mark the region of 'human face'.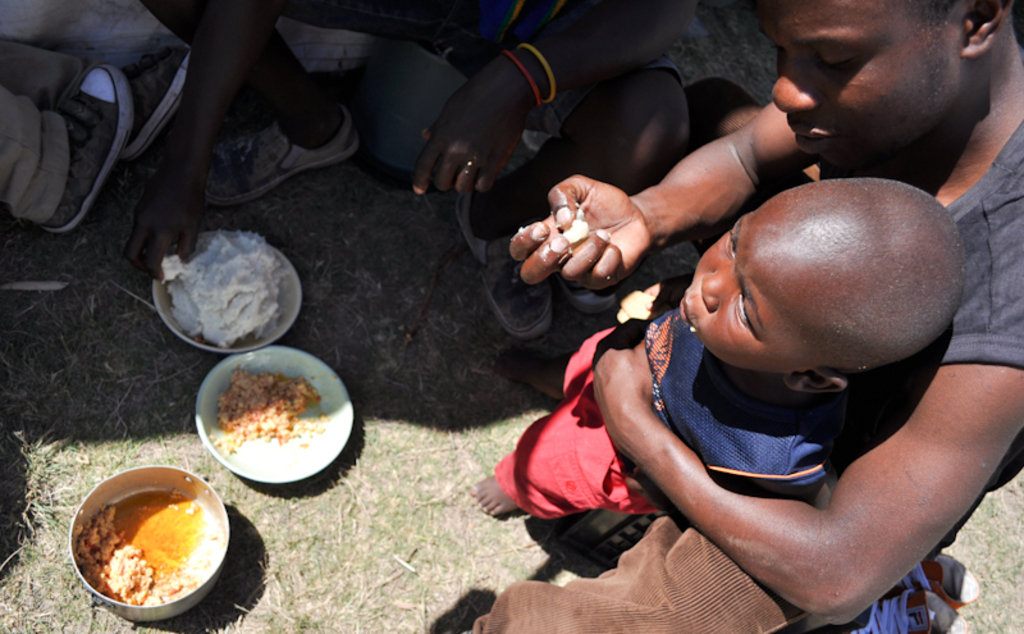
Region: [748,0,965,168].
